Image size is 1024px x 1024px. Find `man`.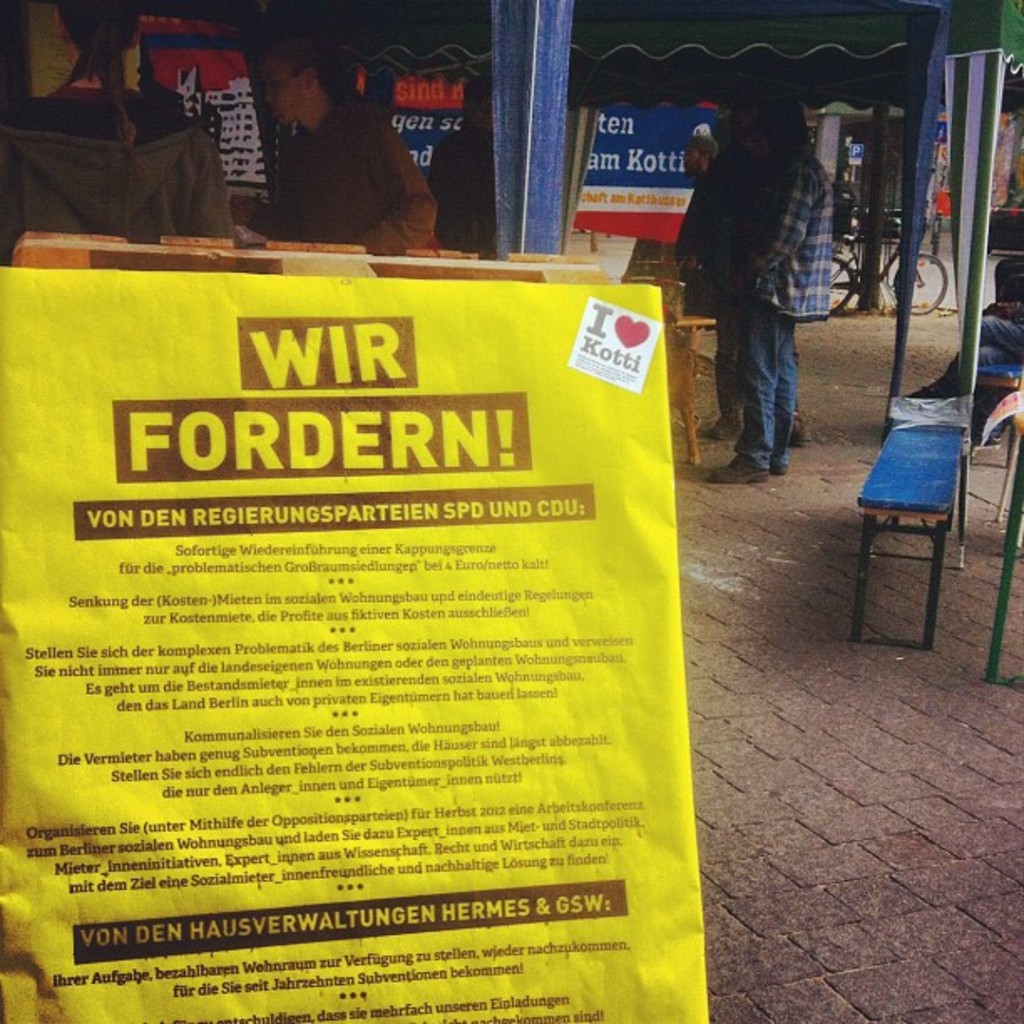
[696, 136, 847, 479].
